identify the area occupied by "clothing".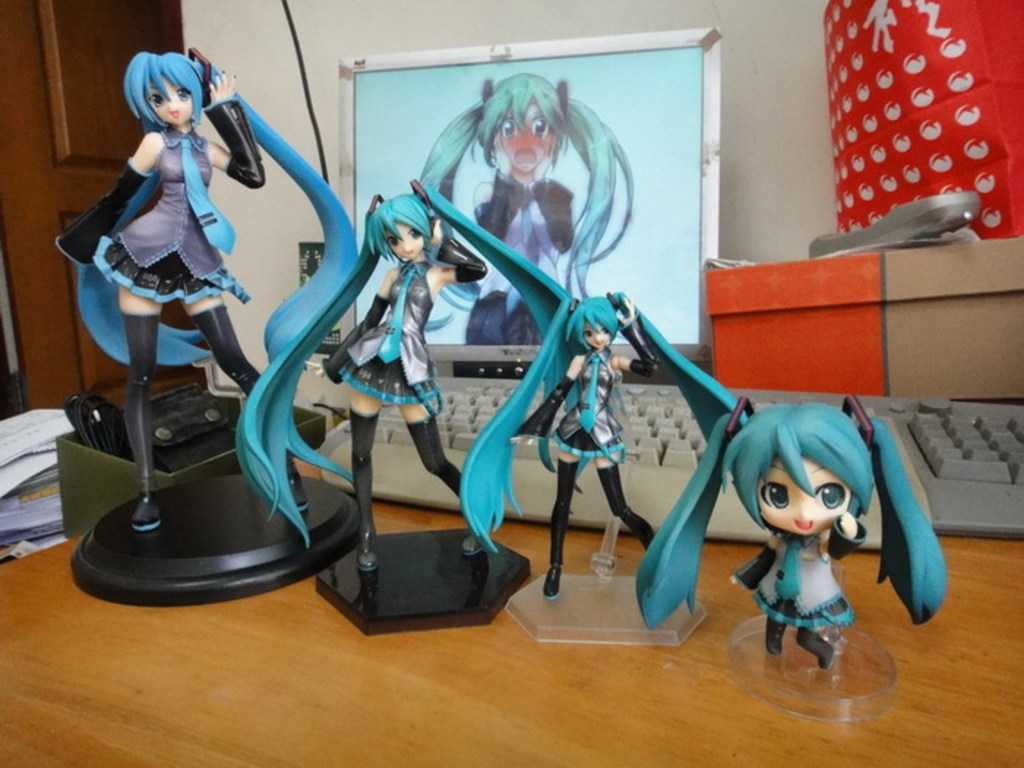
Area: (320, 263, 448, 417).
